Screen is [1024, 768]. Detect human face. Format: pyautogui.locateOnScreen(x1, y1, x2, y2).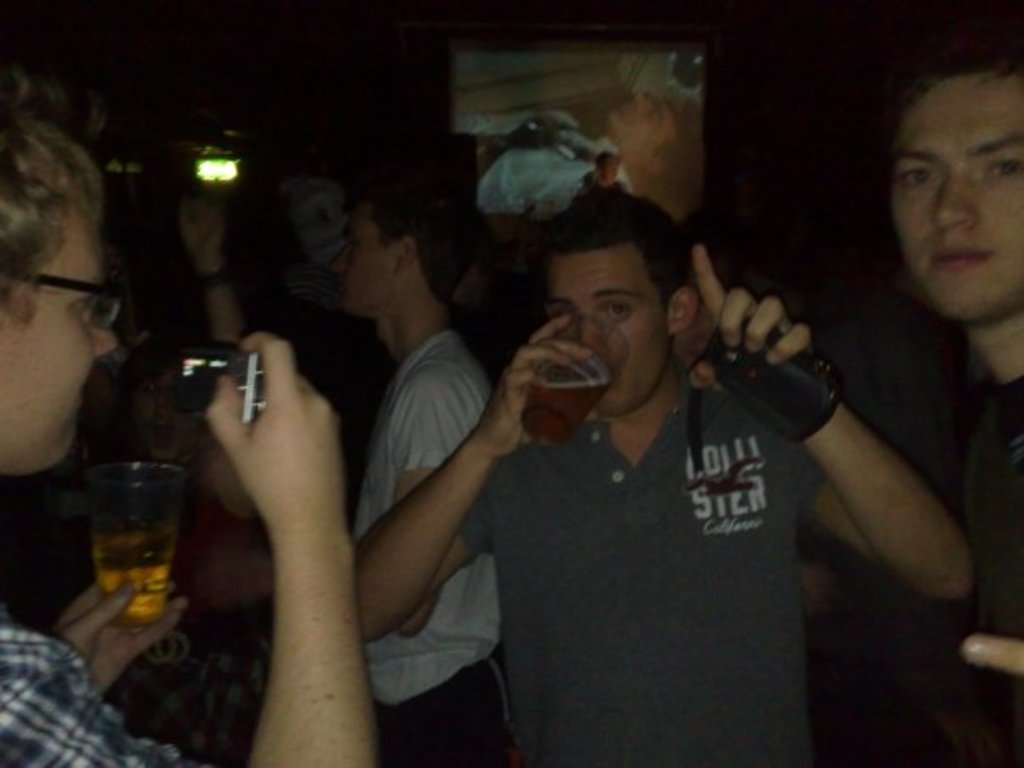
pyautogui.locateOnScreen(0, 209, 112, 475).
